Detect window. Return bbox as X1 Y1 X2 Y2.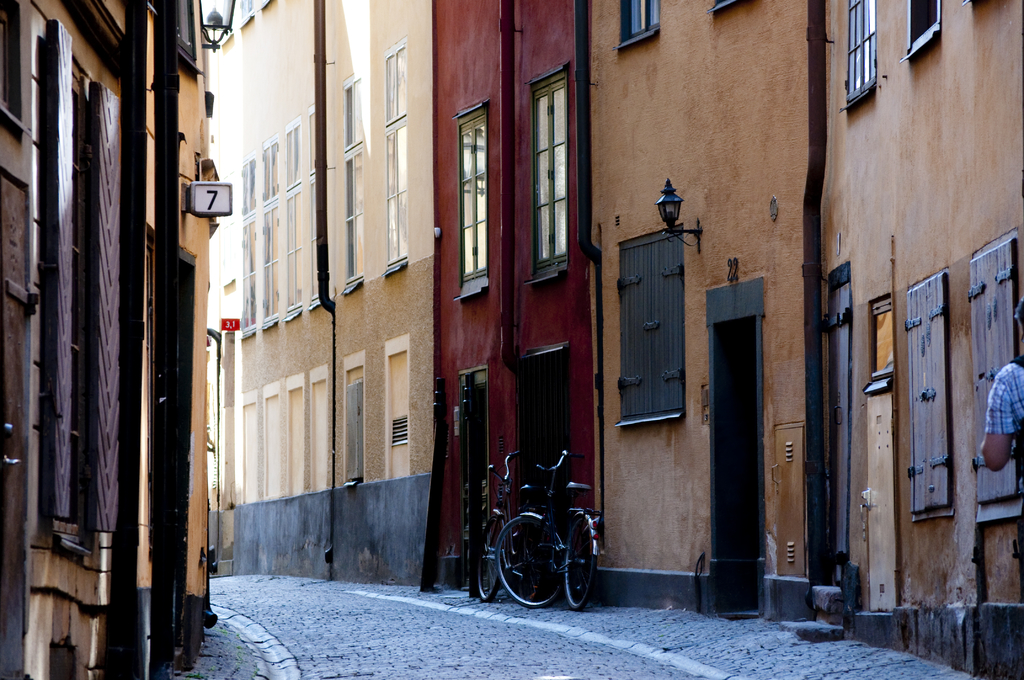
284 112 305 323.
